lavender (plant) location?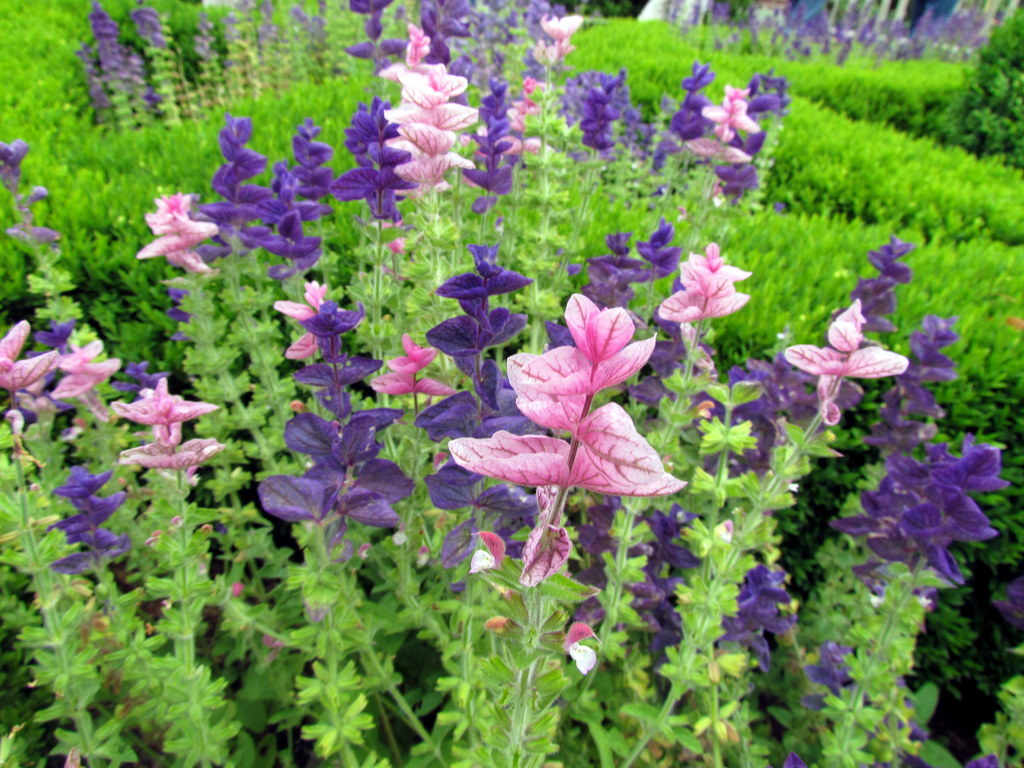
bbox=(838, 436, 1006, 729)
